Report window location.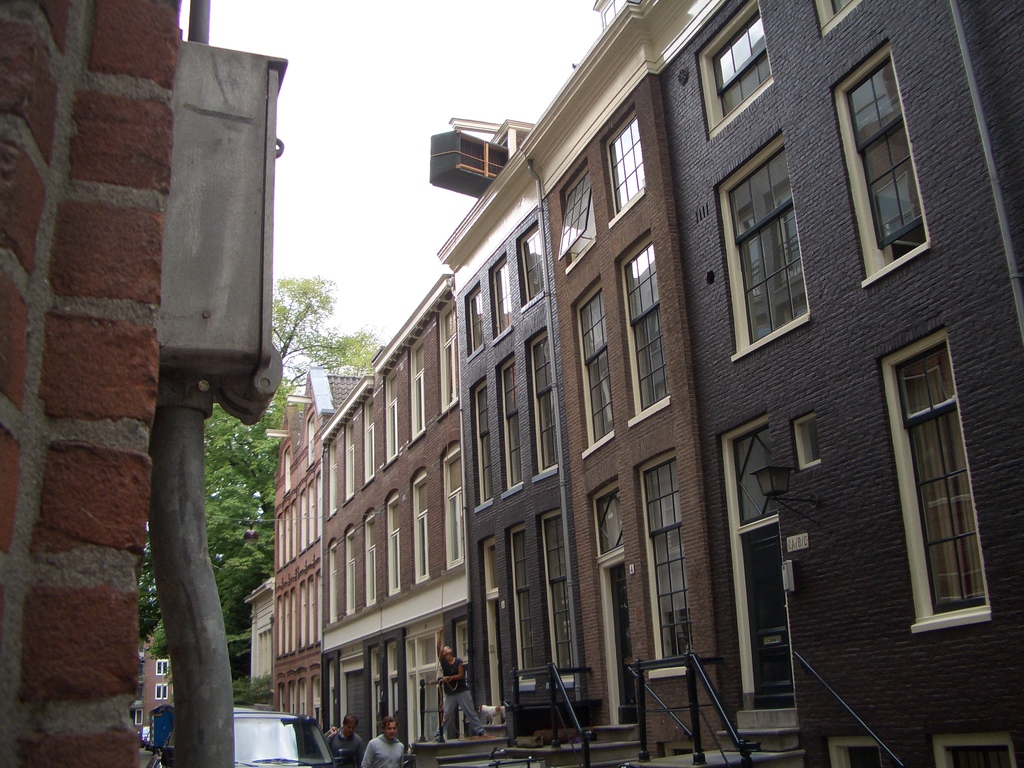
Report: [left=829, top=38, right=932, bottom=284].
